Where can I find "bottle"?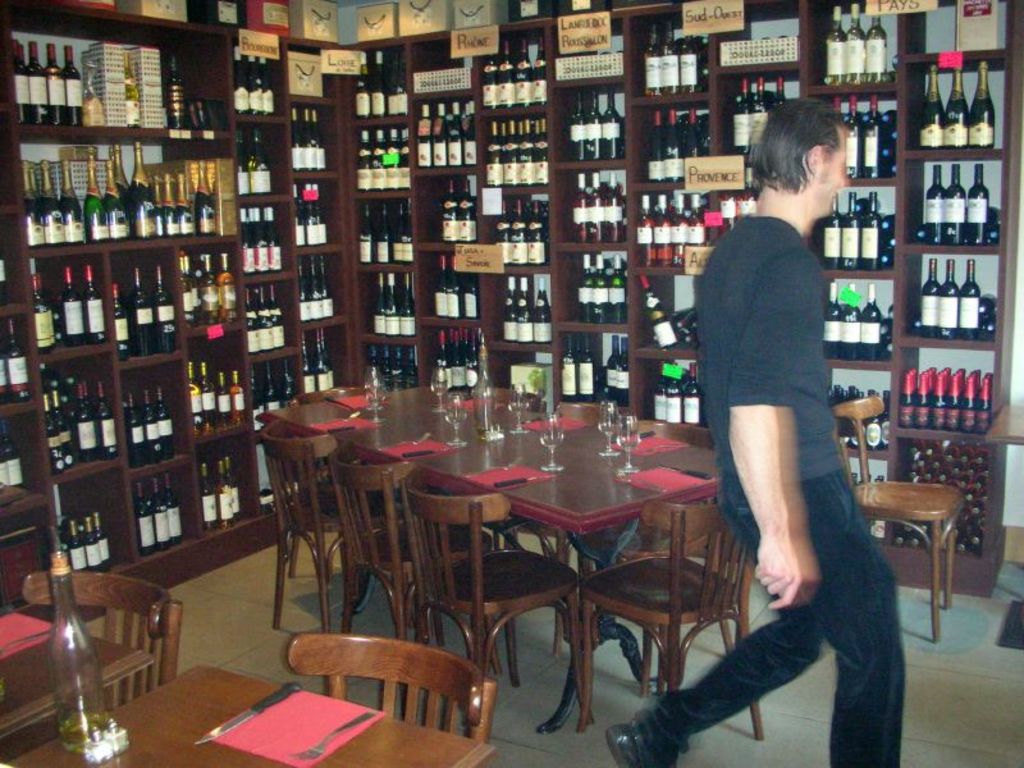
You can find it at (371, 192, 393, 252).
